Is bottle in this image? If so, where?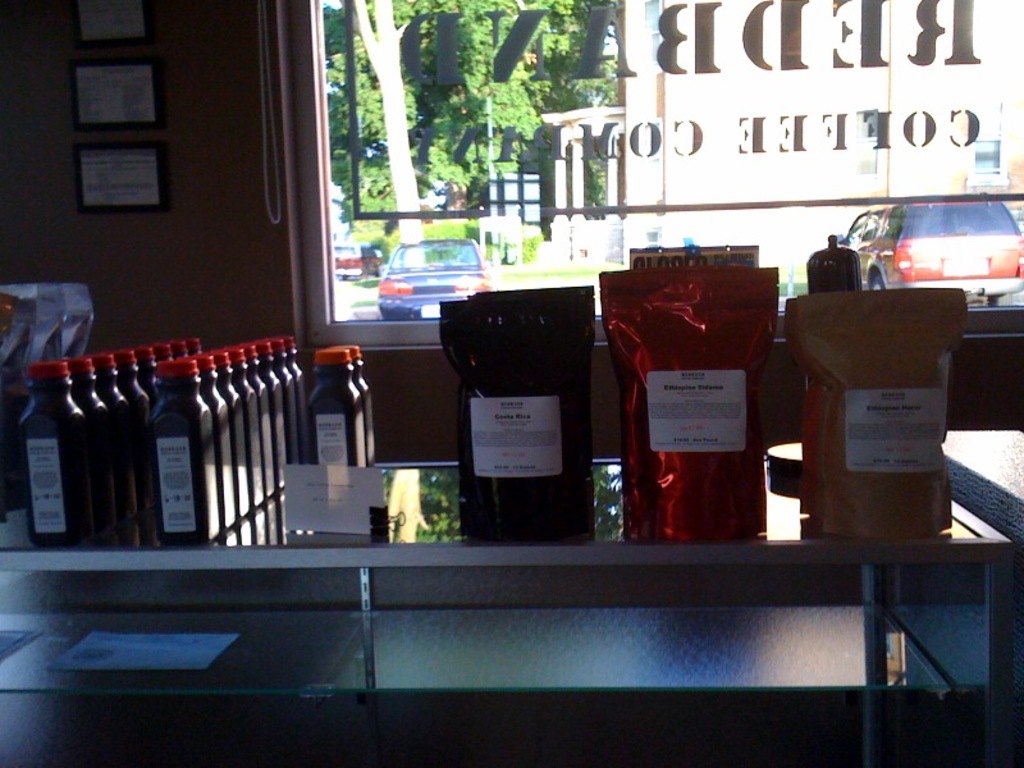
Yes, at box=[301, 346, 381, 474].
